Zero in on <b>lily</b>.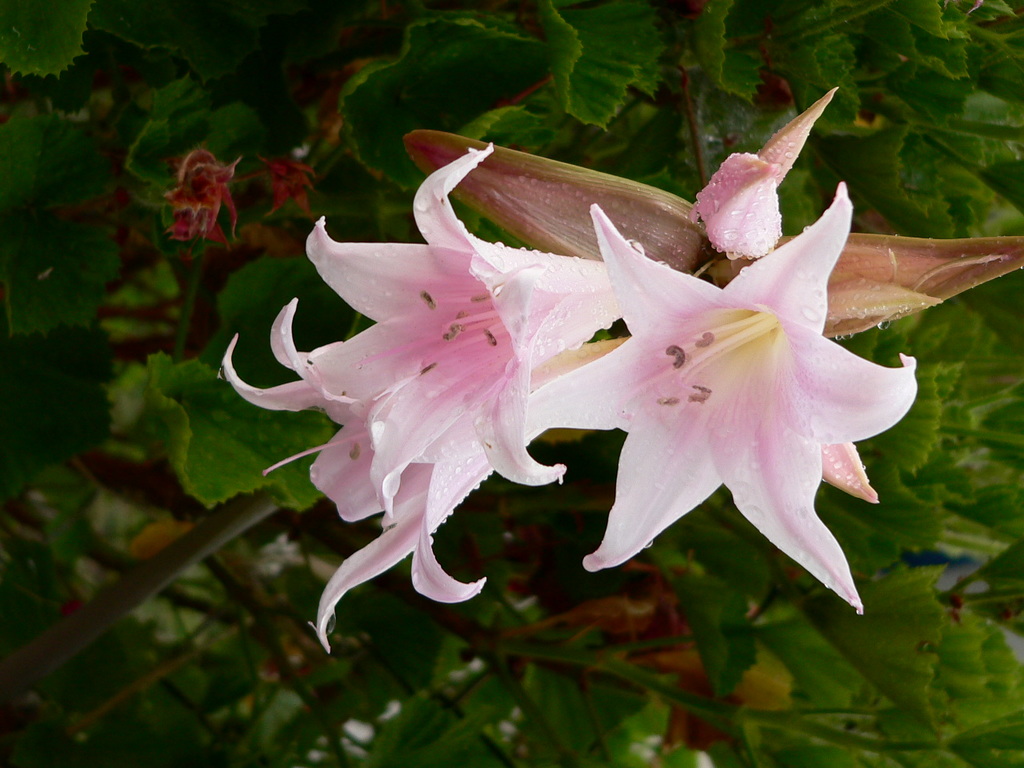
Zeroed in: x1=528, y1=178, x2=922, y2=622.
